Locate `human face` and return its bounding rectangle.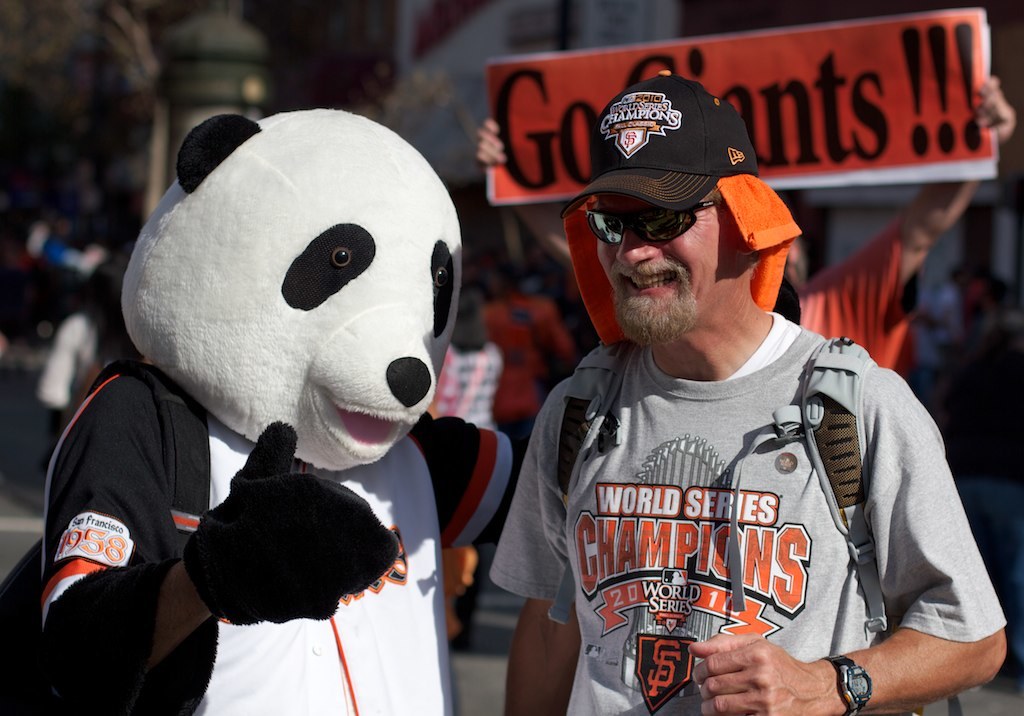
bbox(786, 240, 808, 291).
